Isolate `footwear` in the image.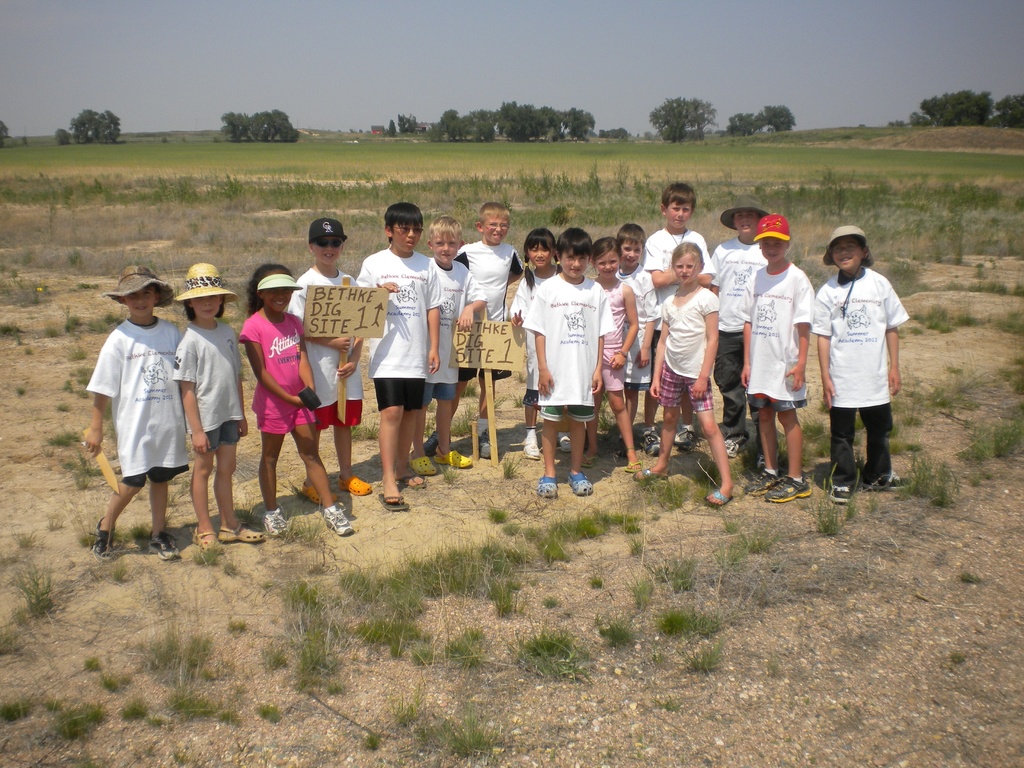
Isolated region: region(535, 476, 561, 496).
